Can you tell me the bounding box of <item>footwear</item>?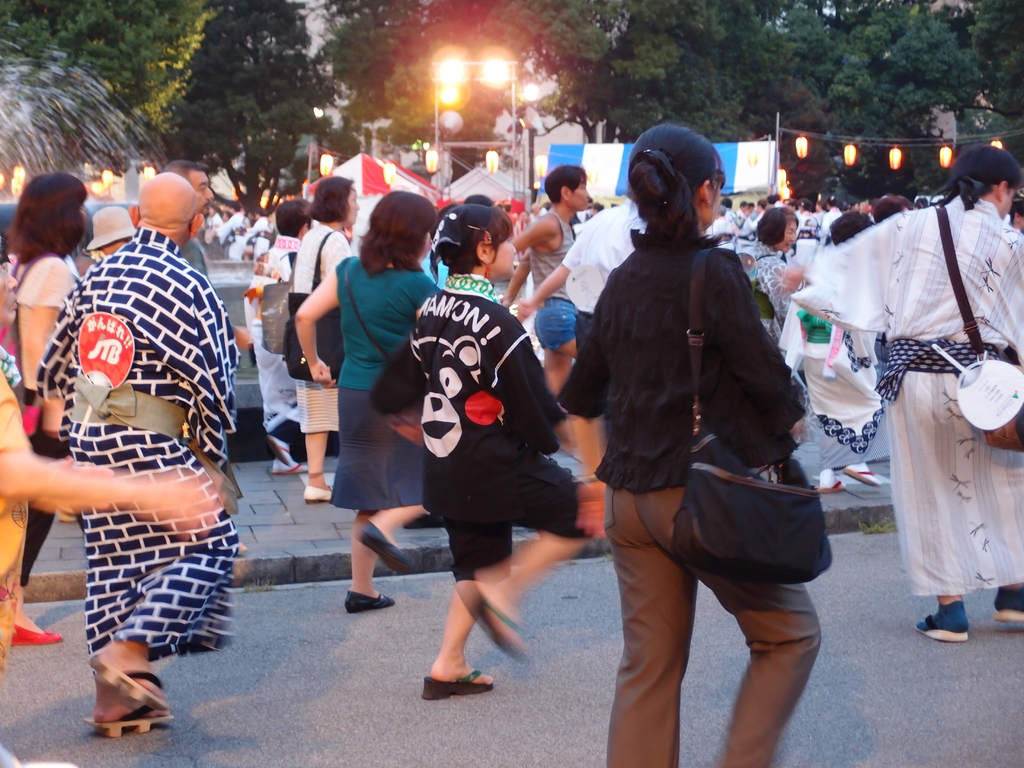
266, 436, 292, 464.
